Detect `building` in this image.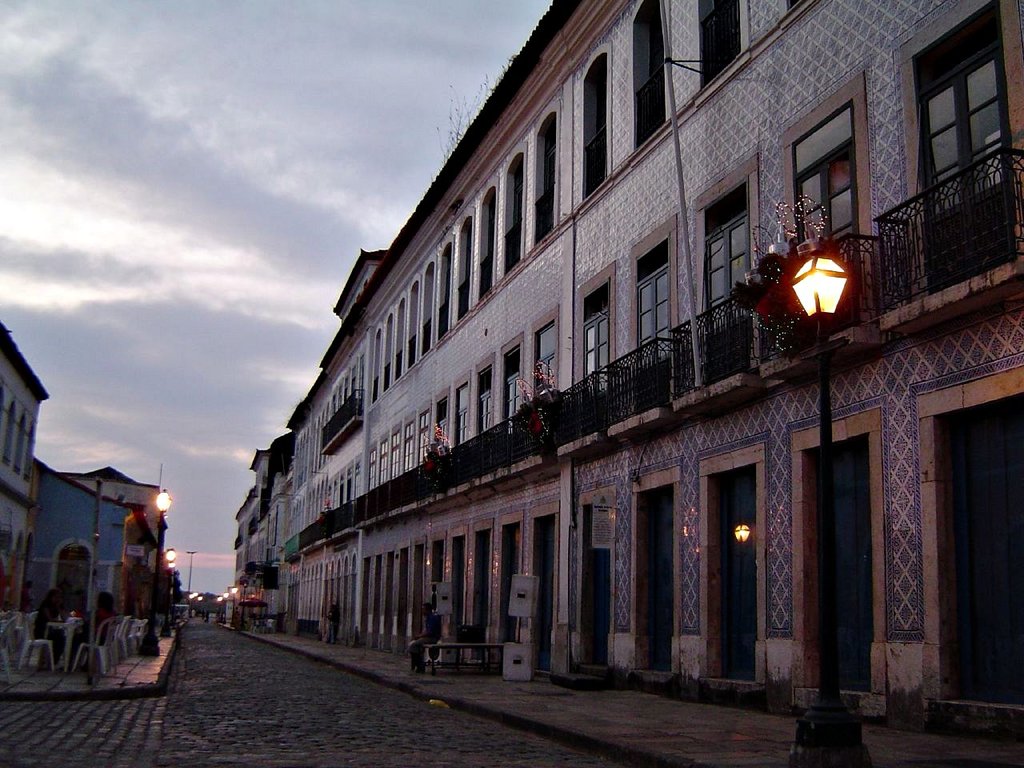
Detection: Rect(36, 462, 141, 626).
